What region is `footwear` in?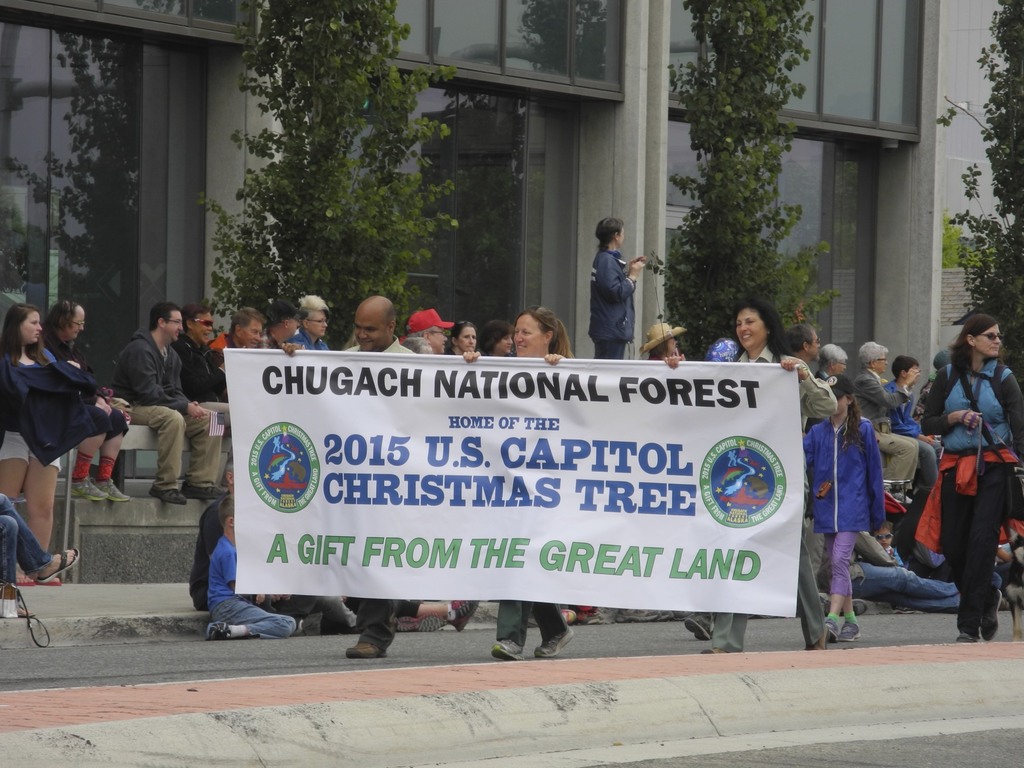
box(614, 609, 661, 620).
